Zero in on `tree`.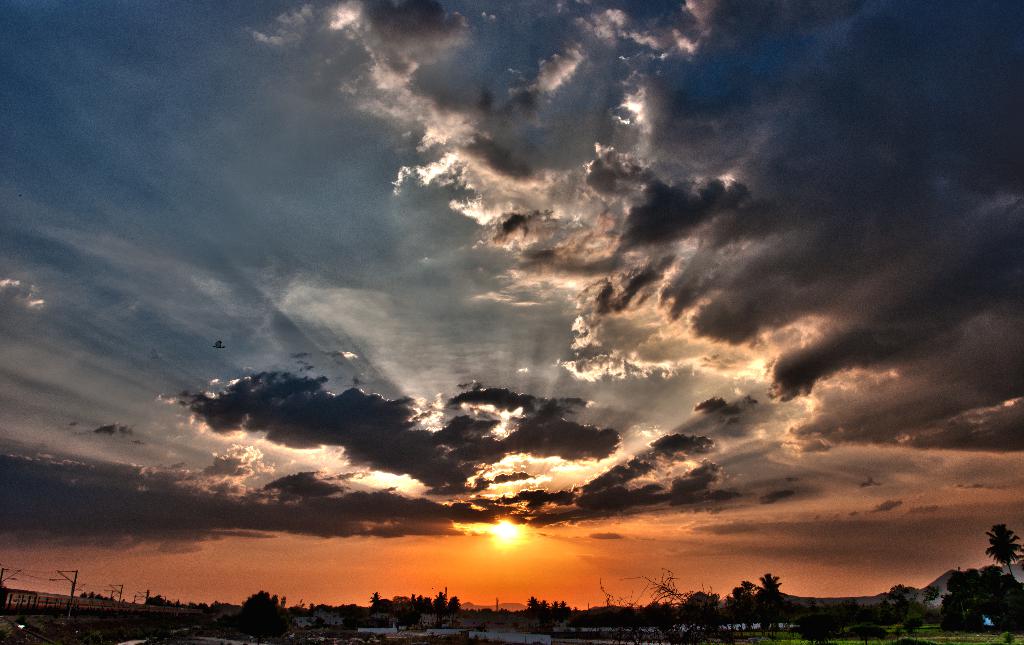
Zeroed in: Rect(367, 587, 383, 621).
